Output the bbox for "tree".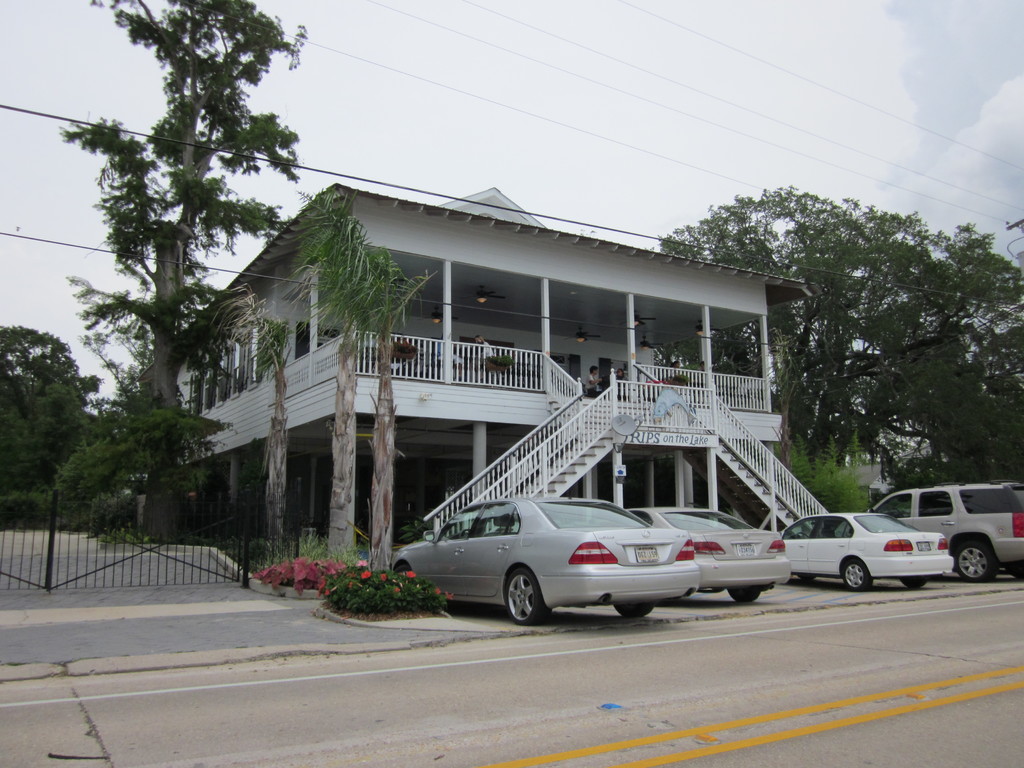
822/206/1023/501.
